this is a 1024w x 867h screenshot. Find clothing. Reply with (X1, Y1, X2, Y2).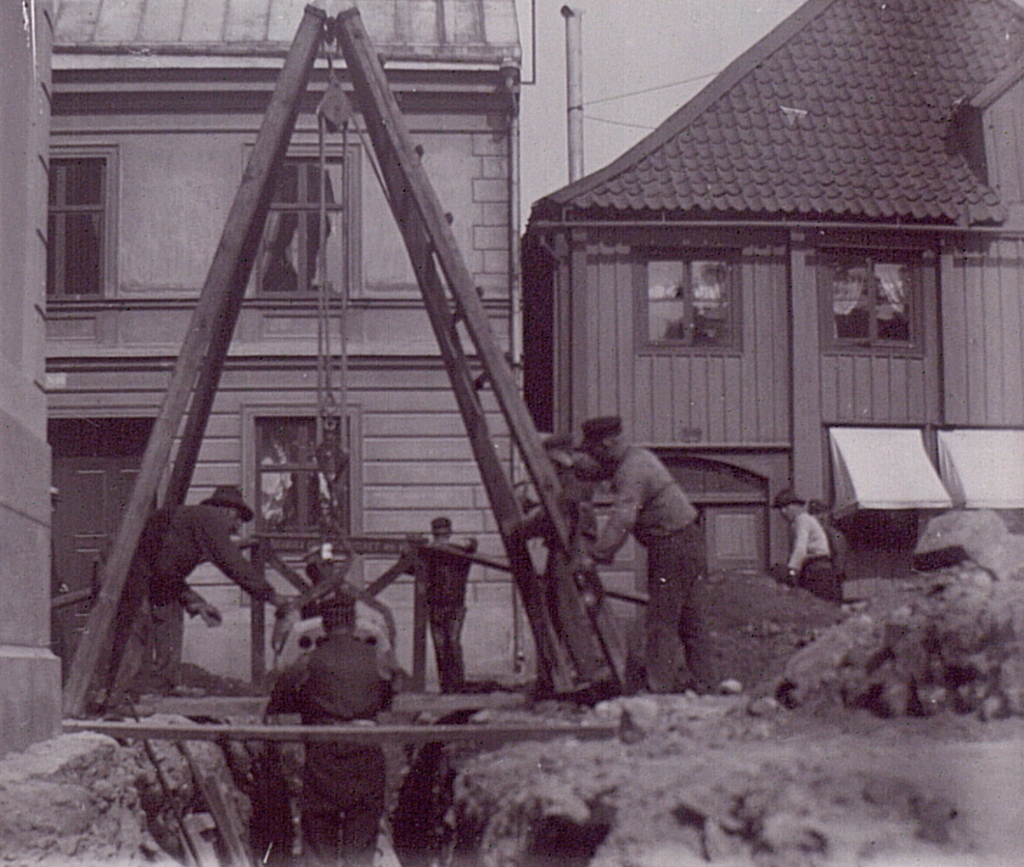
(88, 501, 273, 709).
